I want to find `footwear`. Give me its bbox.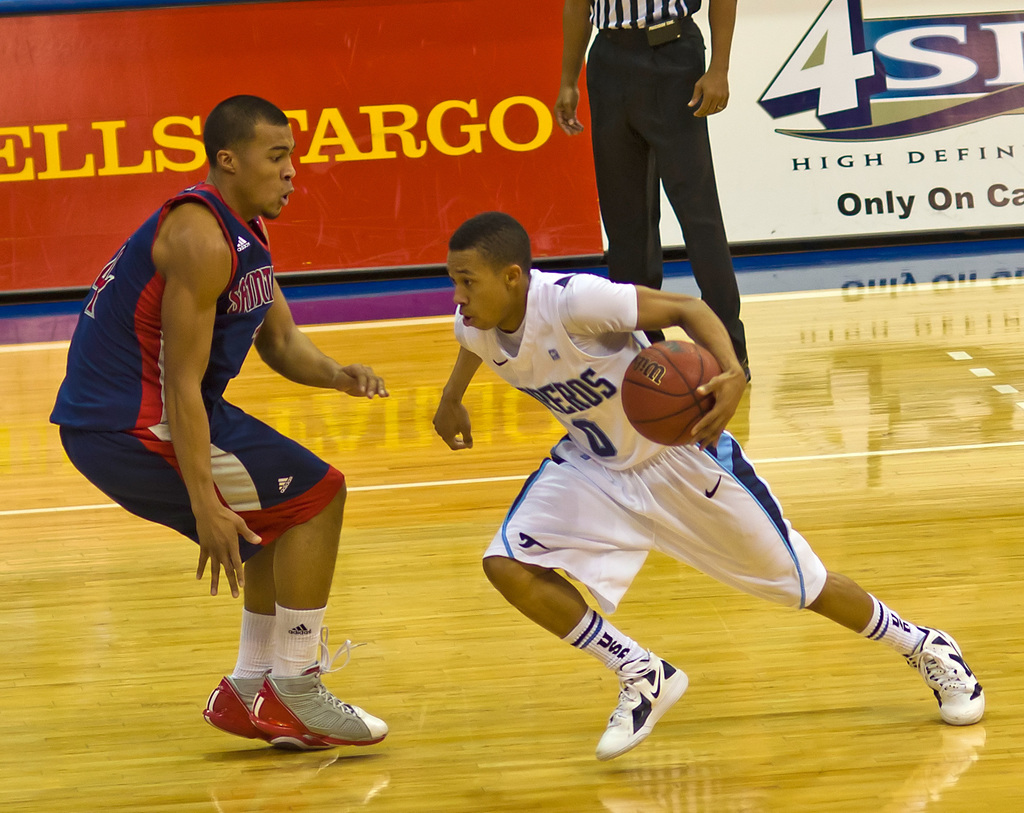
(602, 666, 698, 759).
